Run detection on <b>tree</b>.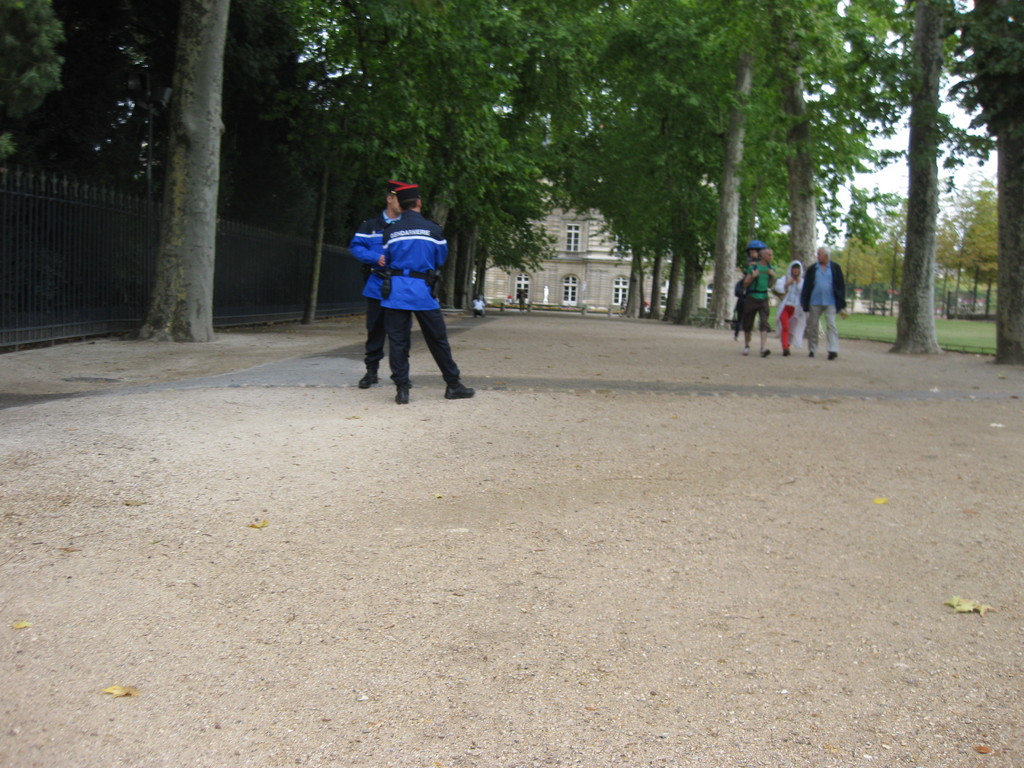
Result: (968,166,1005,319).
